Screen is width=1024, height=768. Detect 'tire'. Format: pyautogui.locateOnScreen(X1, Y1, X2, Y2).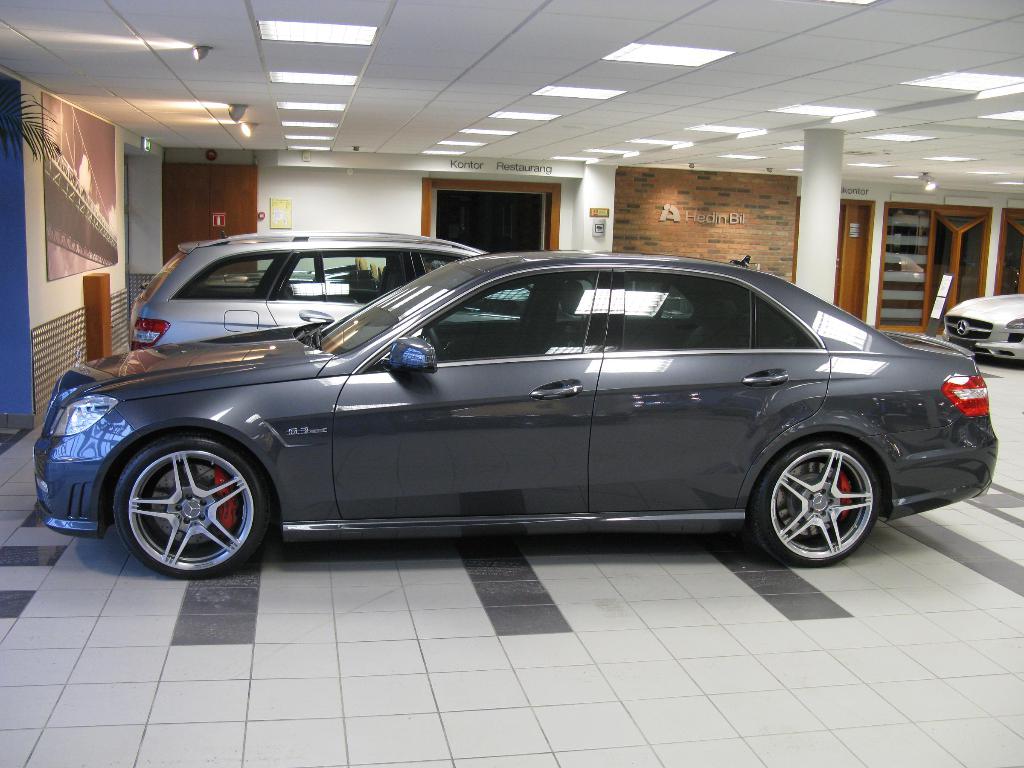
pyautogui.locateOnScreen(753, 425, 897, 564).
